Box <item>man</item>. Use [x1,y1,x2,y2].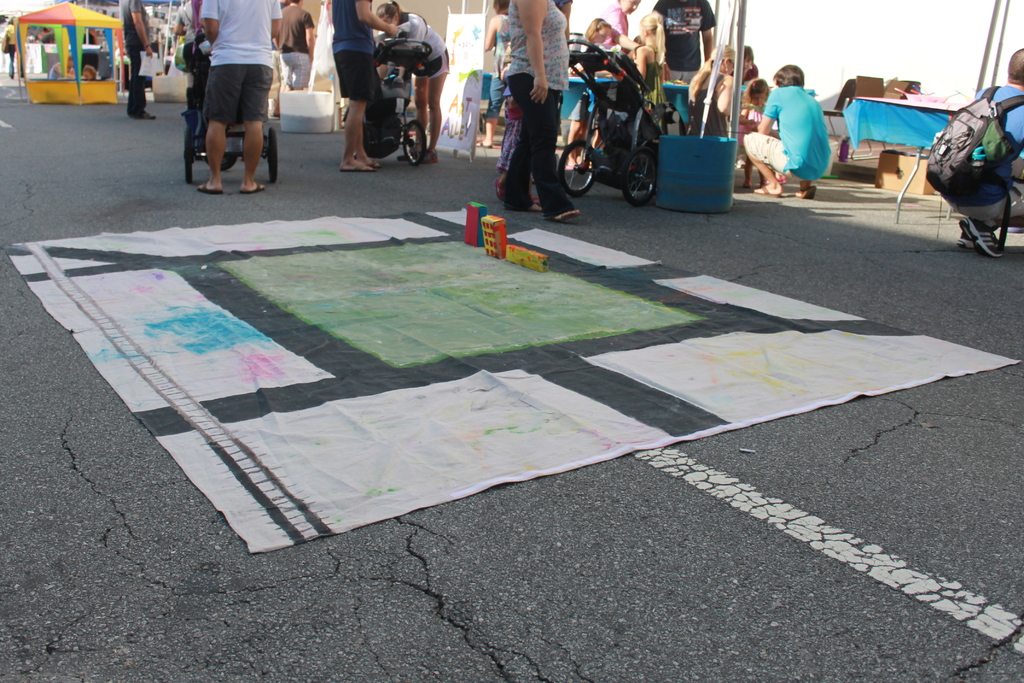
[329,0,397,175].
